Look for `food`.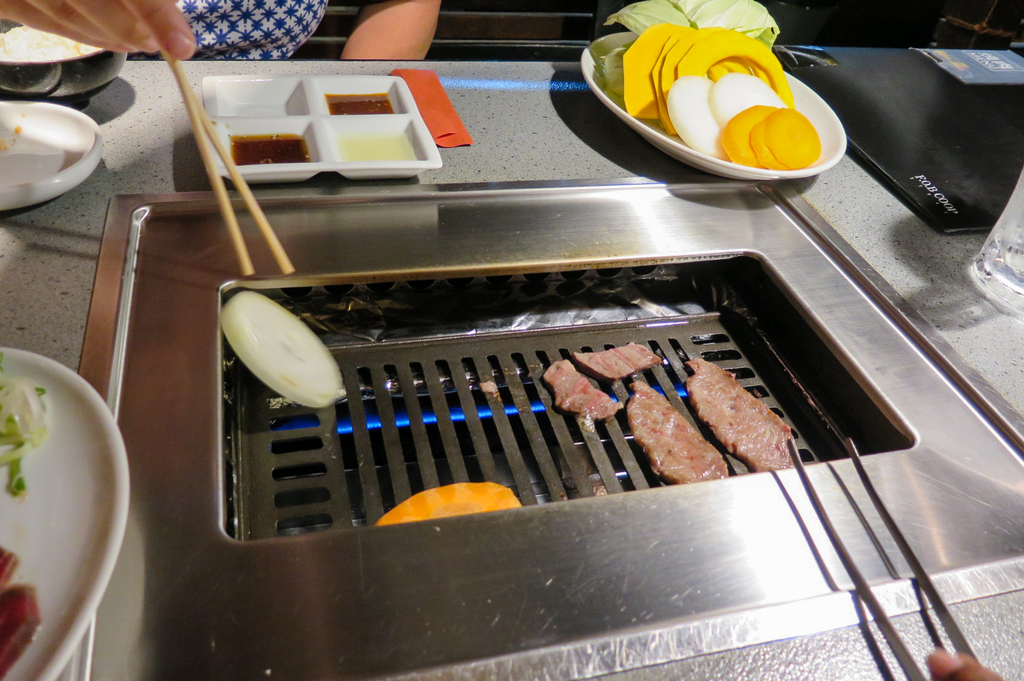
Found: crop(543, 355, 624, 421).
